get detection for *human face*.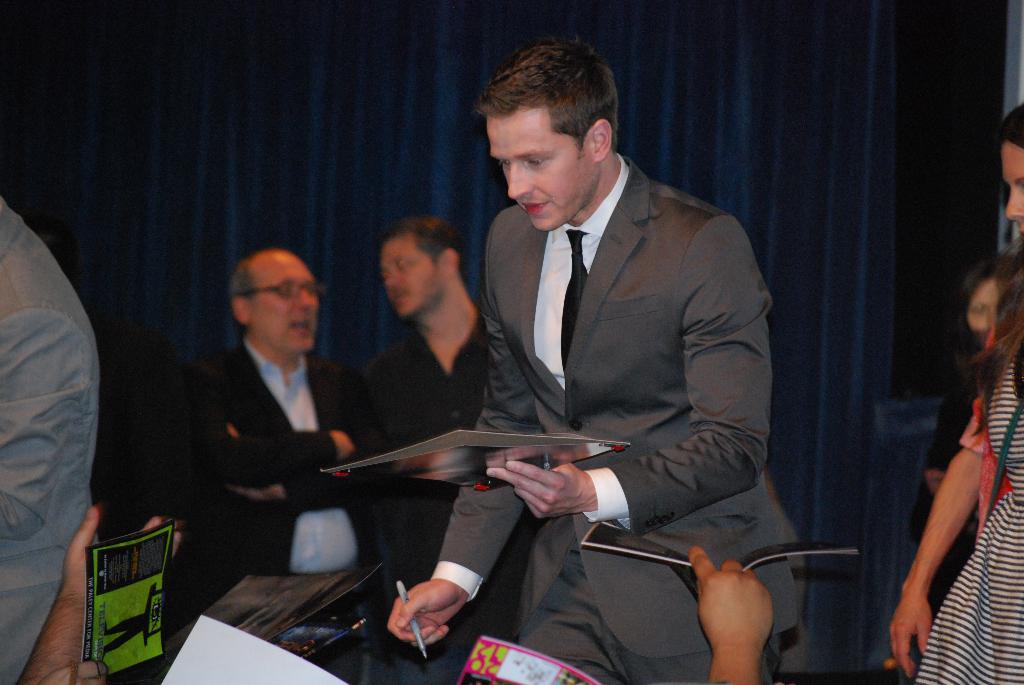
Detection: <bbox>1000, 143, 1023, 232</bbox>.
